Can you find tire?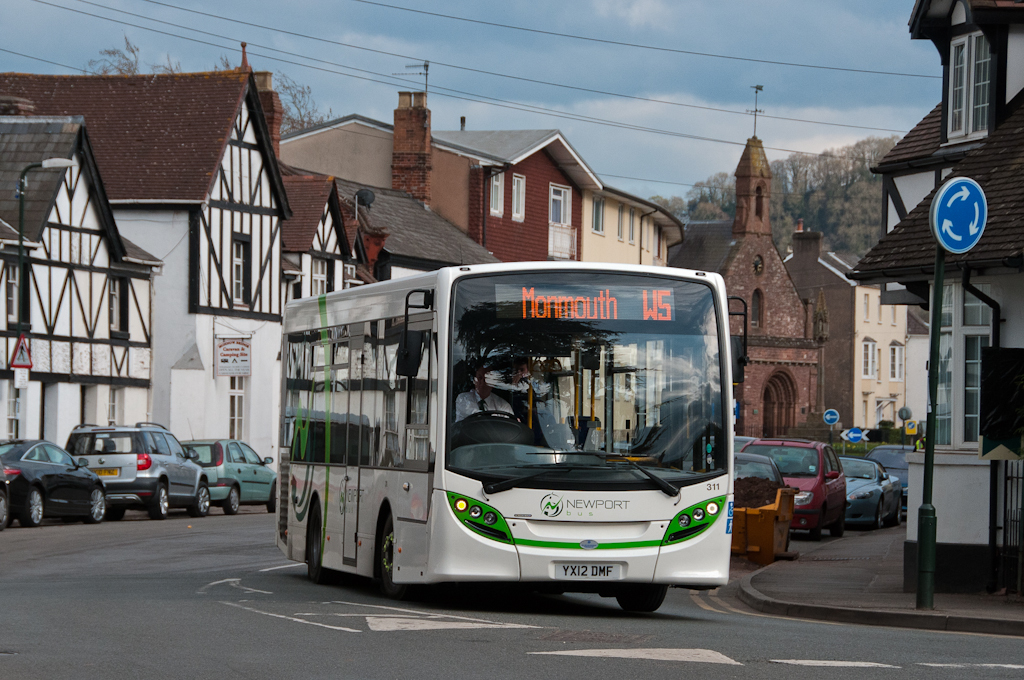
Yes, bounding box: pyautogui.locateOnScreen(193, 482, 213, 518).
